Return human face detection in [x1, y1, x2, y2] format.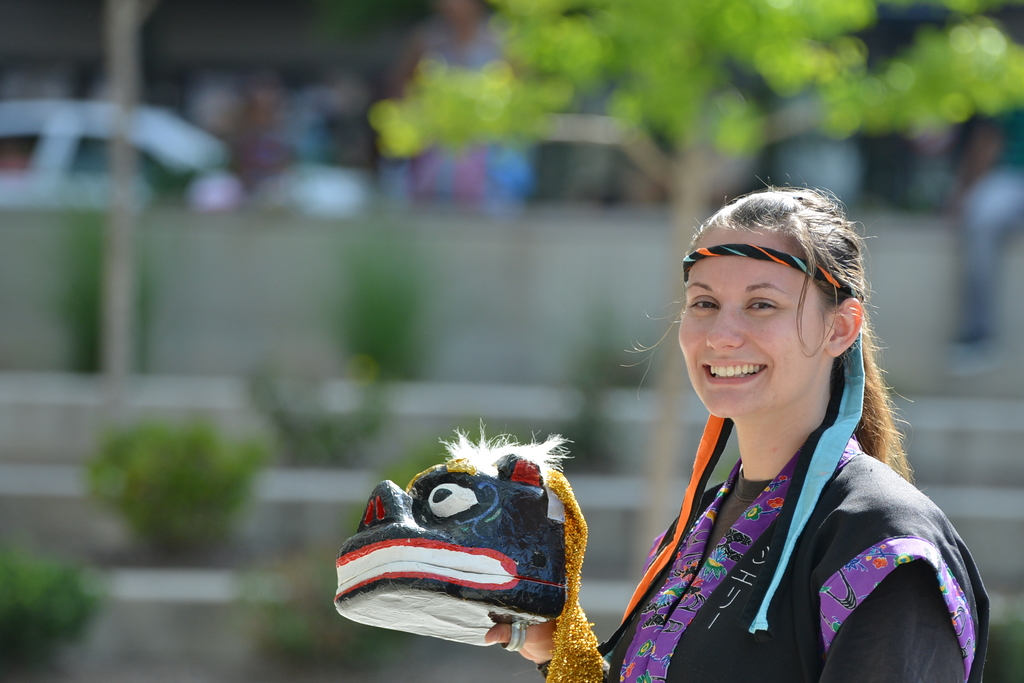
[683, 229, 815, 419].
